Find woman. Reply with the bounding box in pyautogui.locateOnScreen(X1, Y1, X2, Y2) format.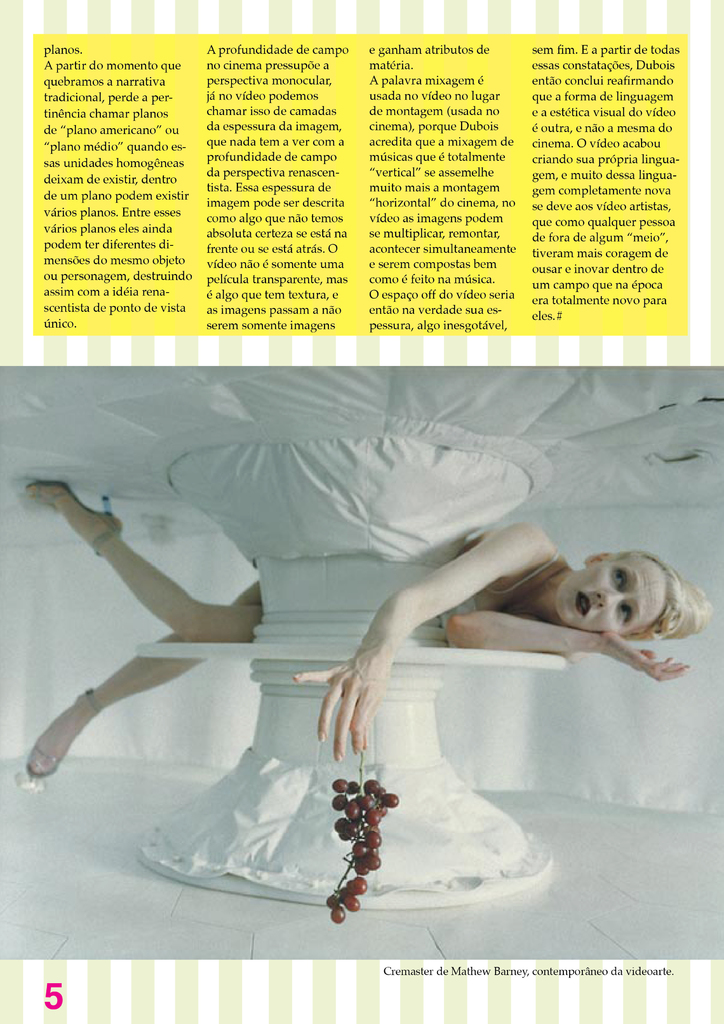
pyautogui.locateOnScreen(13, 474, 714, 789).
